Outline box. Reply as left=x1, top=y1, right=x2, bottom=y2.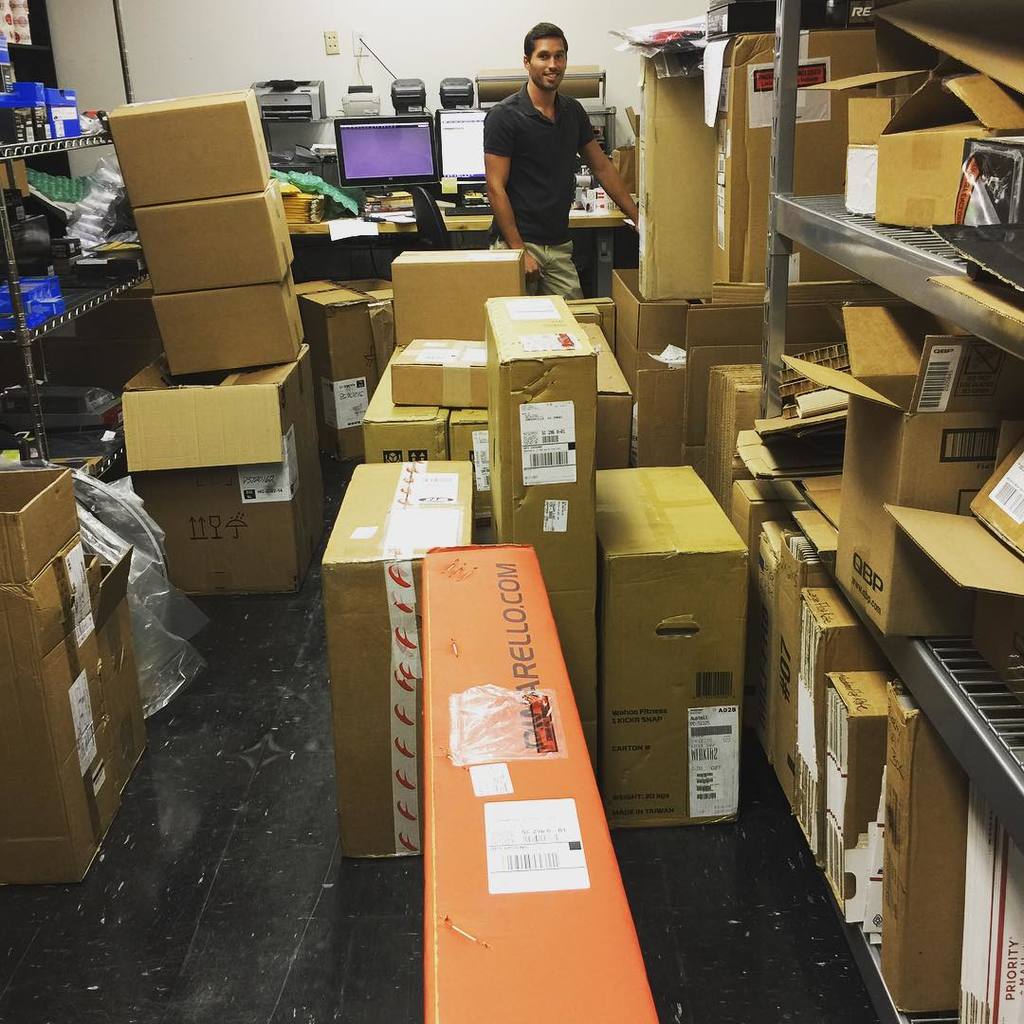
left=125, top=178, right=306, bottom=292.
